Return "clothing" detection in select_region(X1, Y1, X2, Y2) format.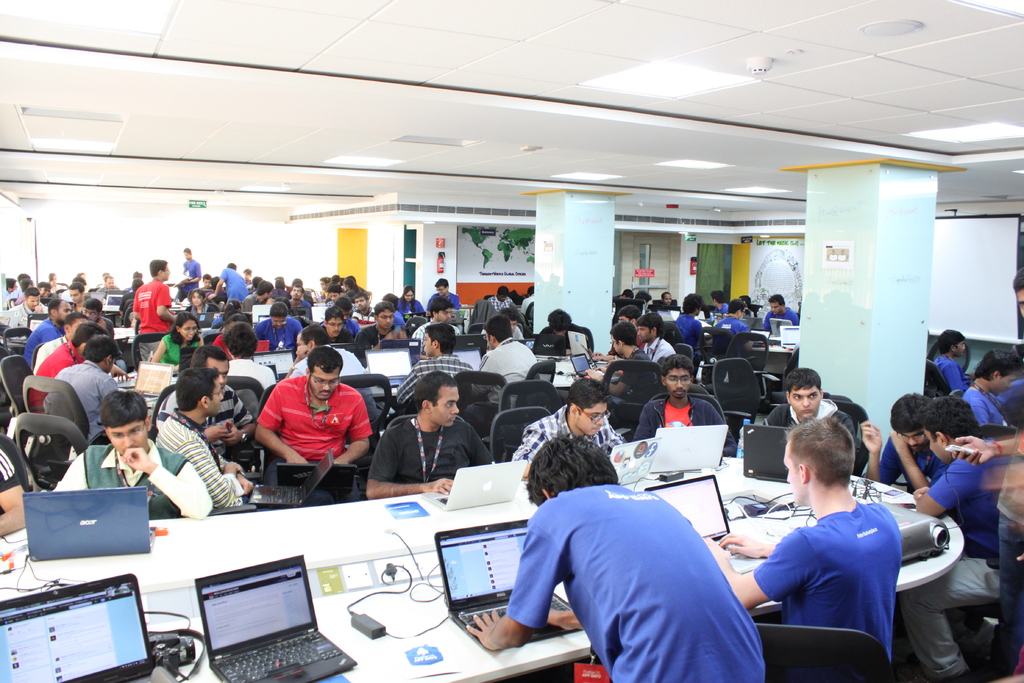
select_region(244, 279, 252, 289).
